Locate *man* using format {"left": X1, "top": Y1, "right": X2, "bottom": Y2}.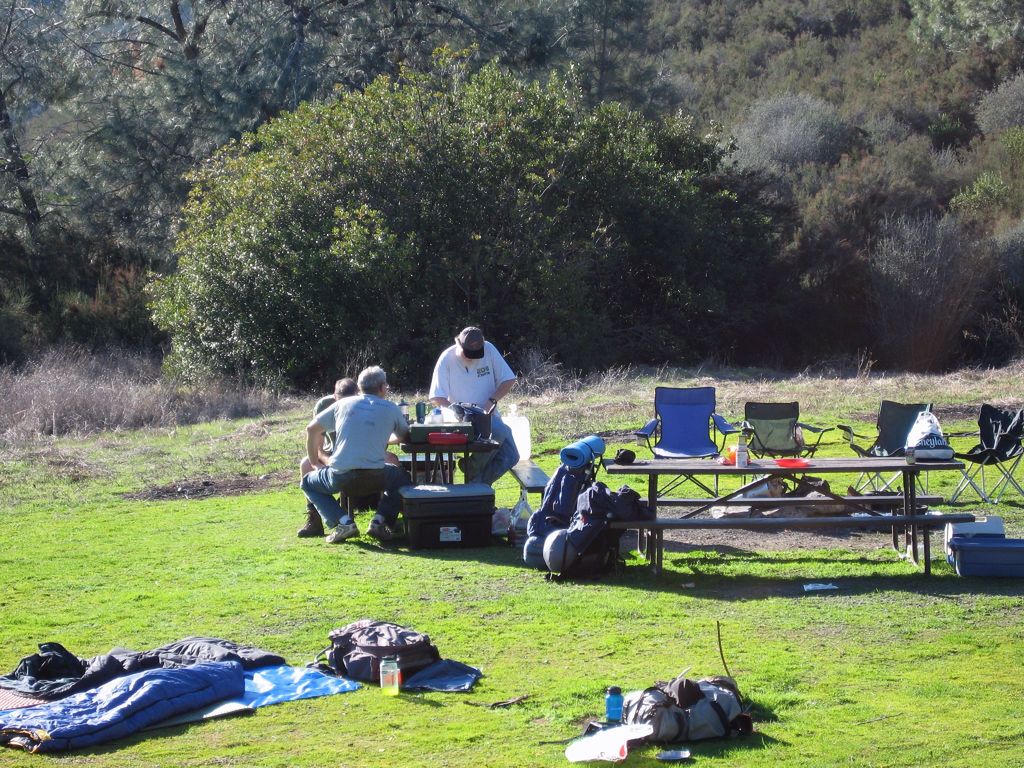
{"left": 310, "top": 367, "right": 424, "bottom": 556}.
